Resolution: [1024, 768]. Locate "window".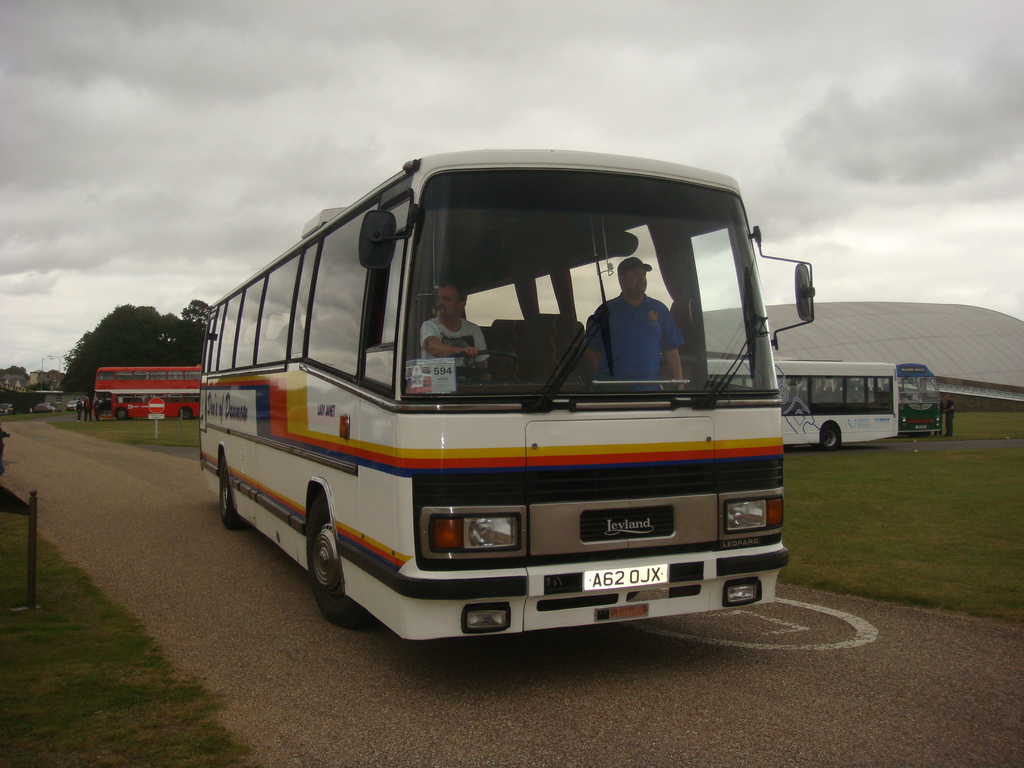
[207,300,228,372].
